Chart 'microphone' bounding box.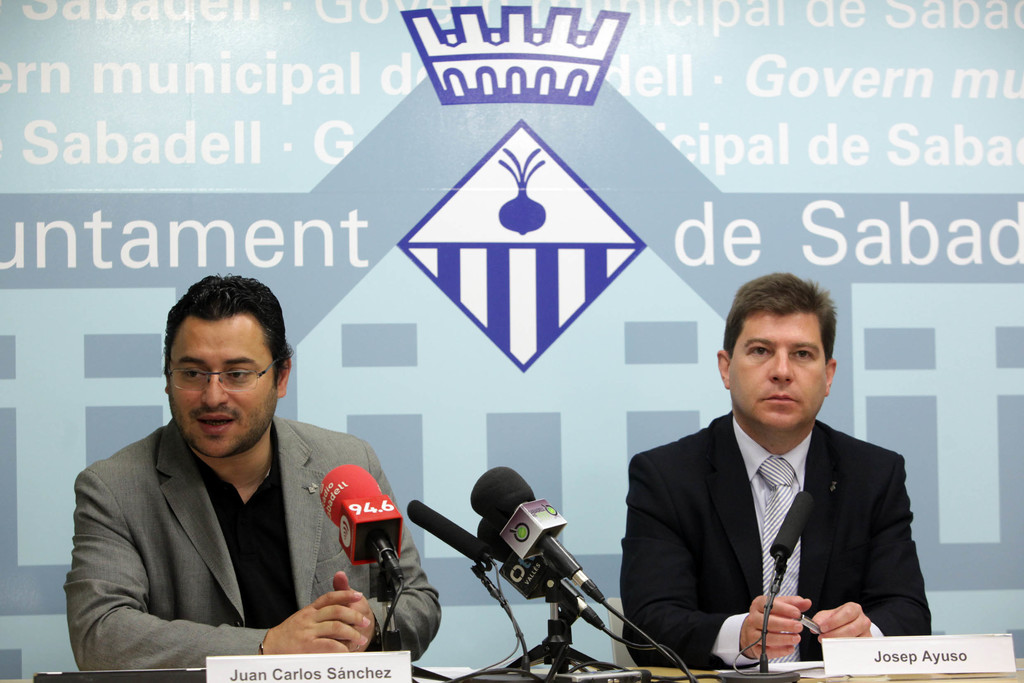
Charted: x1=474, y1=519, x2=604, y2=627.
